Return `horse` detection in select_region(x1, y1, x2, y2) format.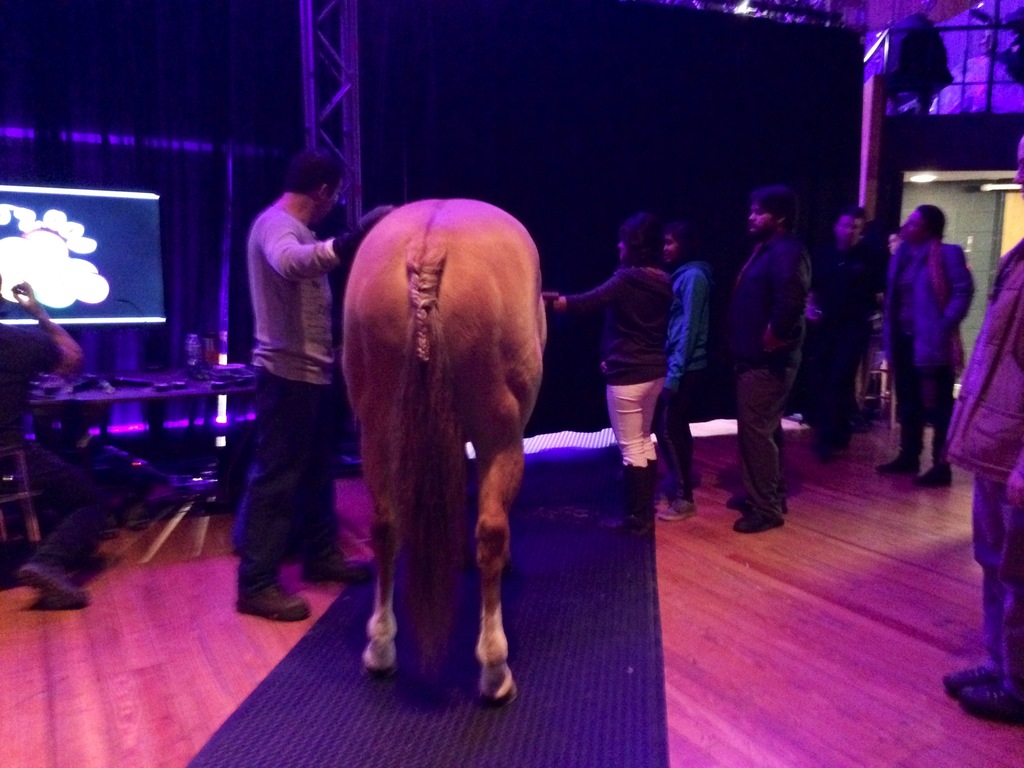
select_region(336, 198, 553, 710).
